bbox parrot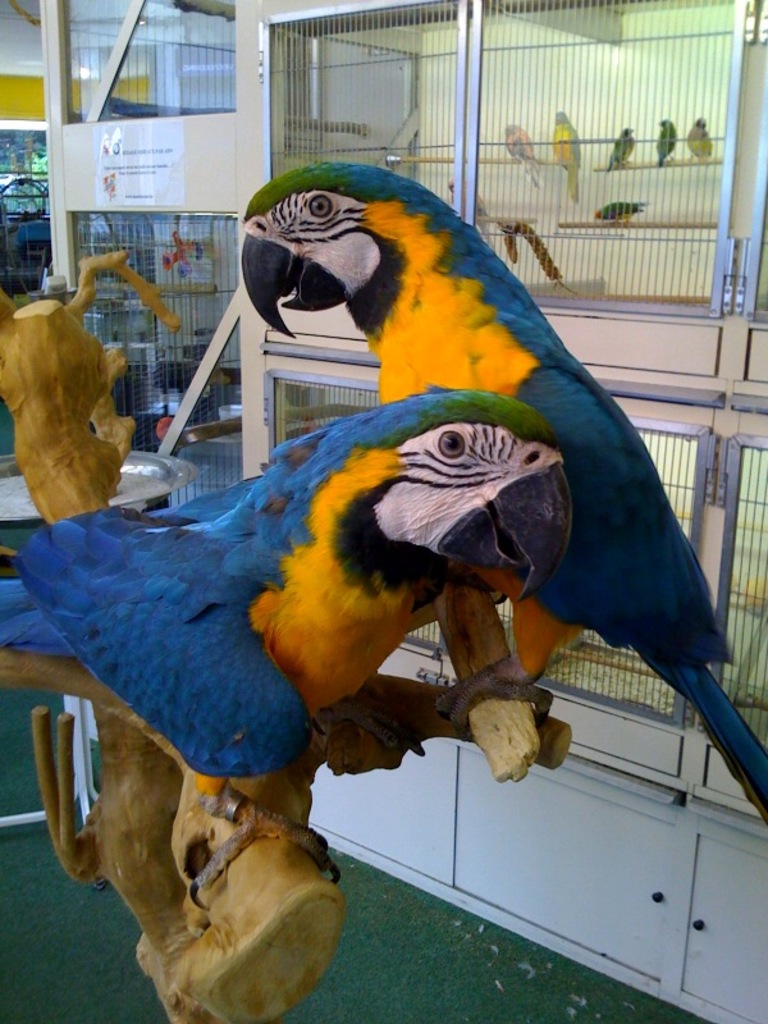
<bbox>608, 125, 635, 170</bbox>
